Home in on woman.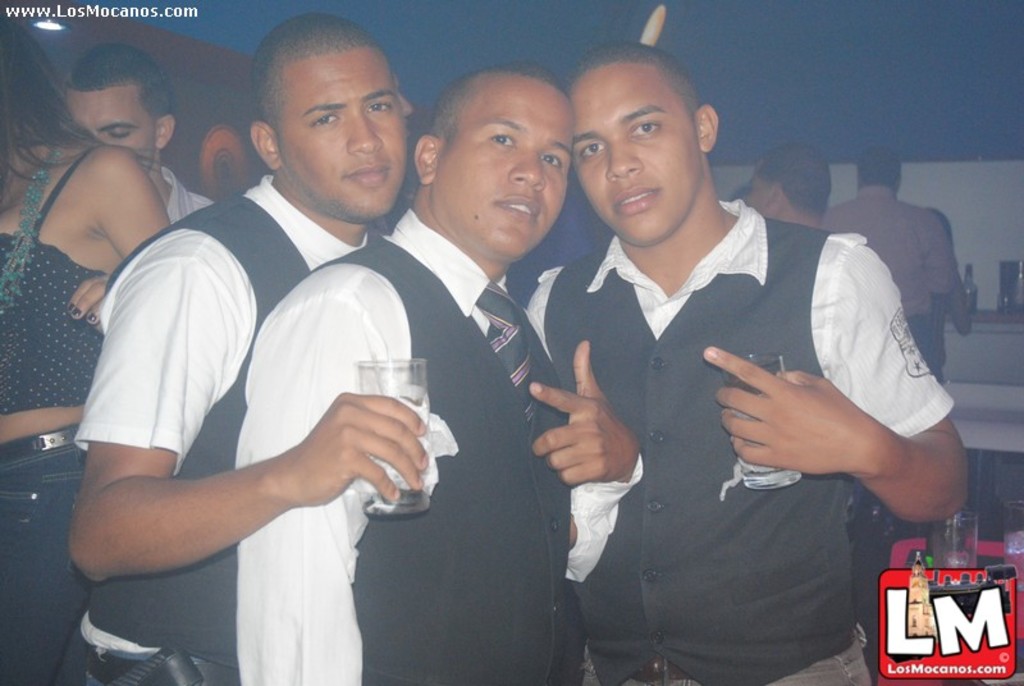
Homed in at {"left": 0, "top": 3, "right": 172, "bottom": 685}.
